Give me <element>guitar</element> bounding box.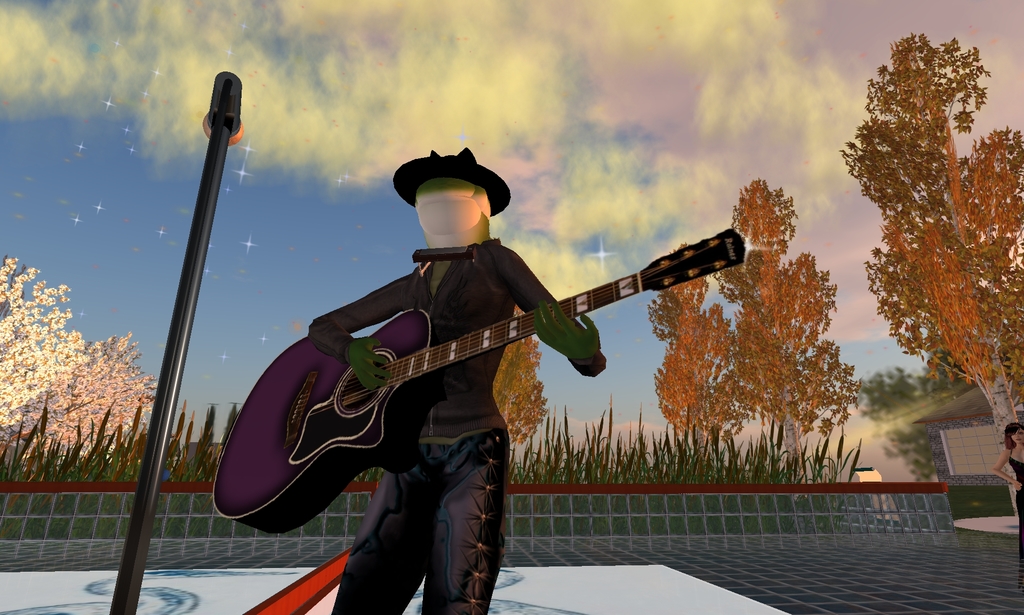
box(214, 221, 754, 540).
